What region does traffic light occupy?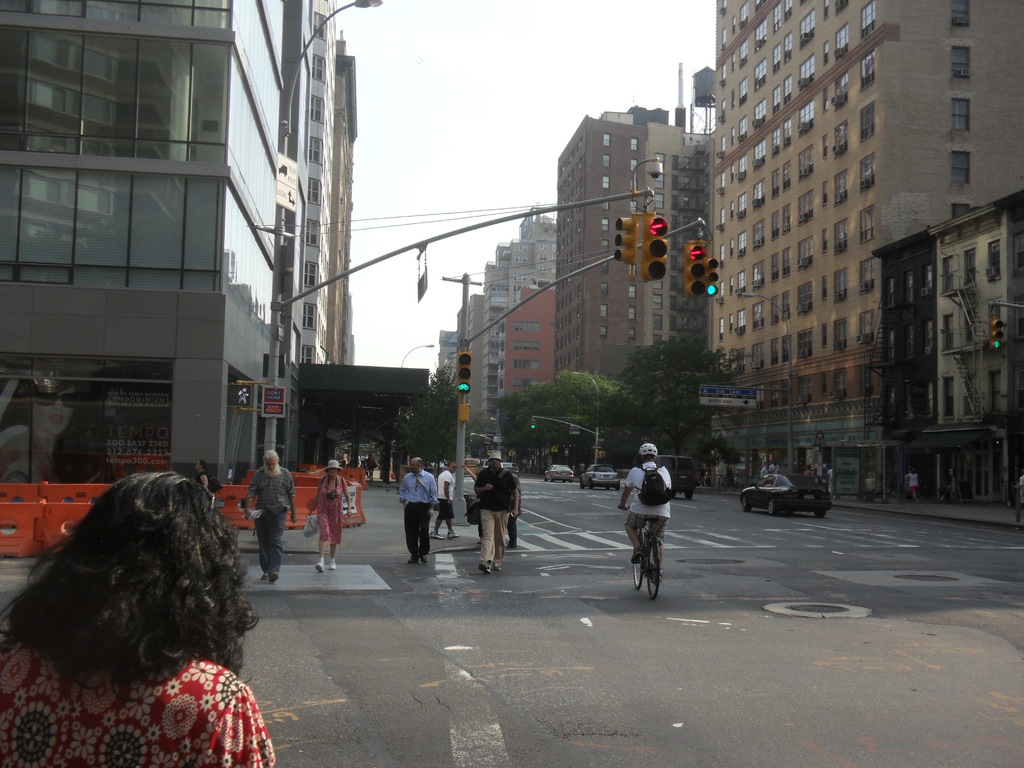
(988,305,1005,350).
